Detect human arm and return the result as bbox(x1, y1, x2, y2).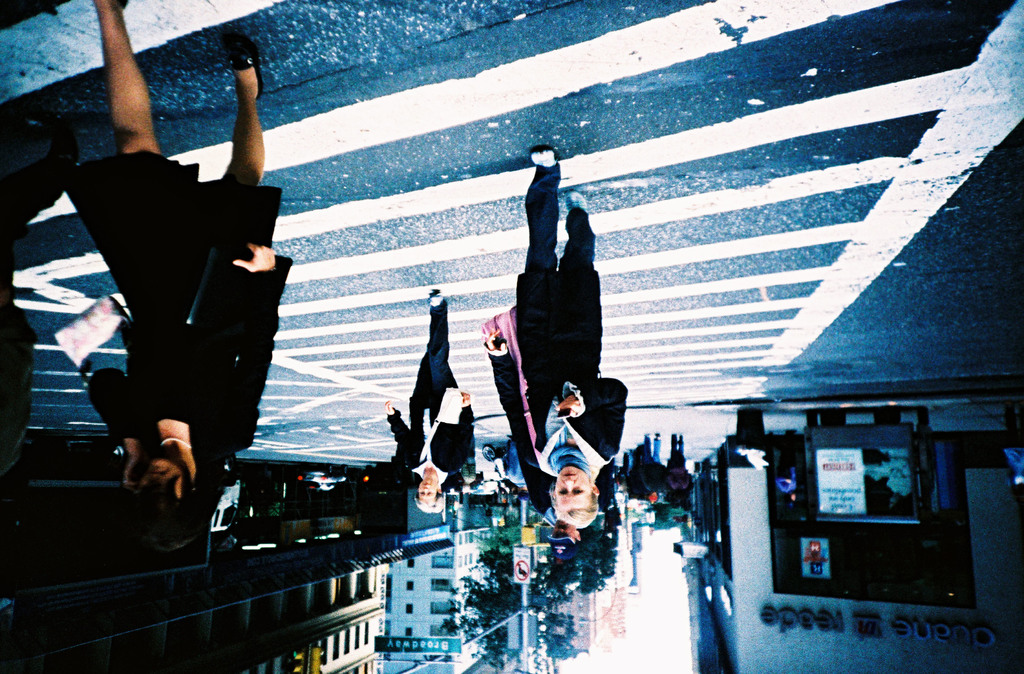
bbox(553, 370, 630, 468).
